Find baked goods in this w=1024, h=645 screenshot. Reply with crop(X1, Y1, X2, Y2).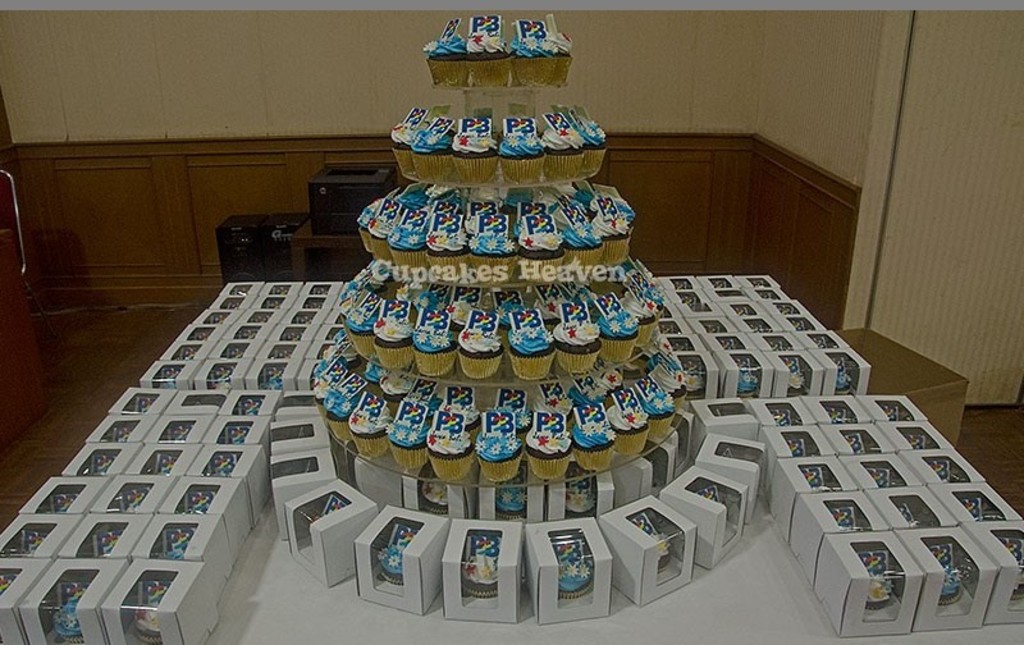
crop(590, 209, 630, 270).
